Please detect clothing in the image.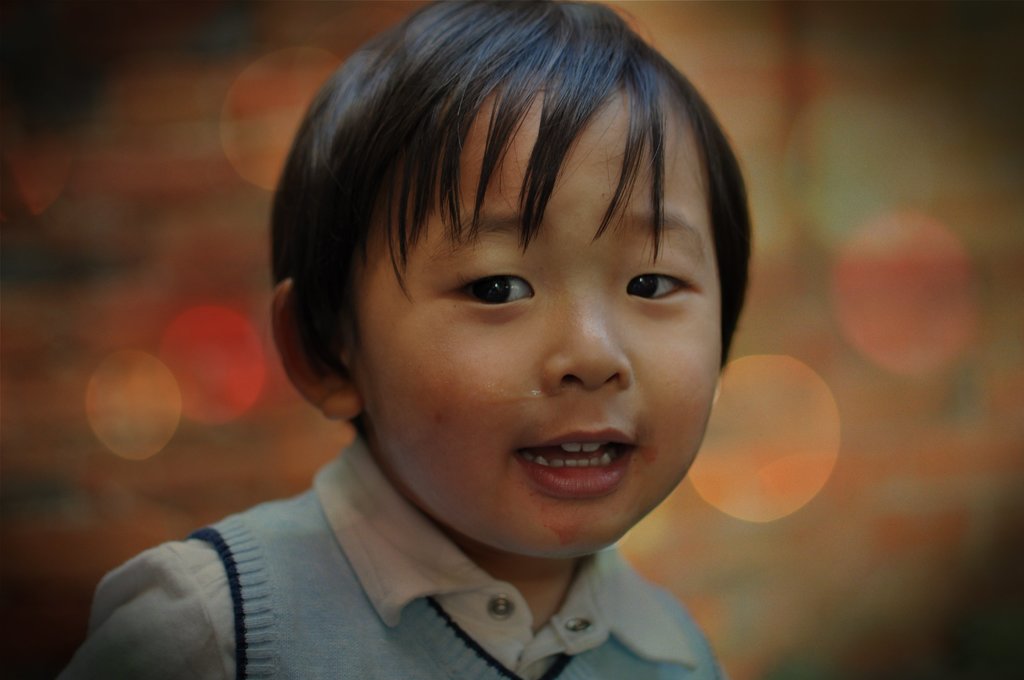
<box>60,448,786,670</box>.
